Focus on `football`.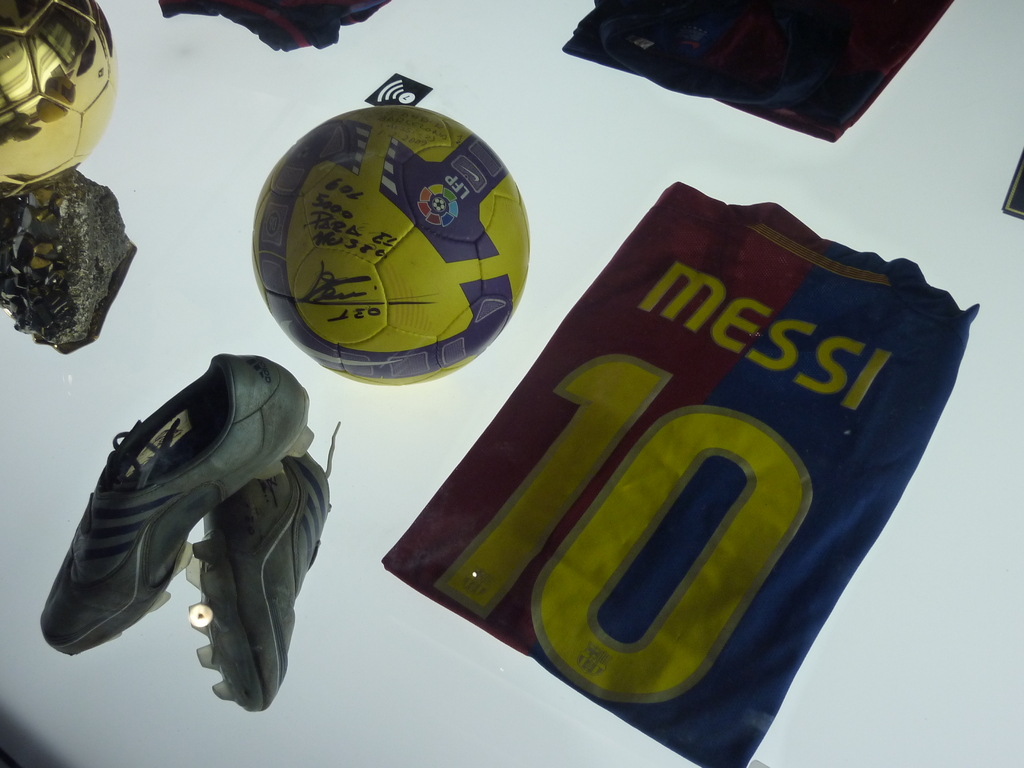
Focused at [x1=0, y1=0, x2=120, y2=202].
